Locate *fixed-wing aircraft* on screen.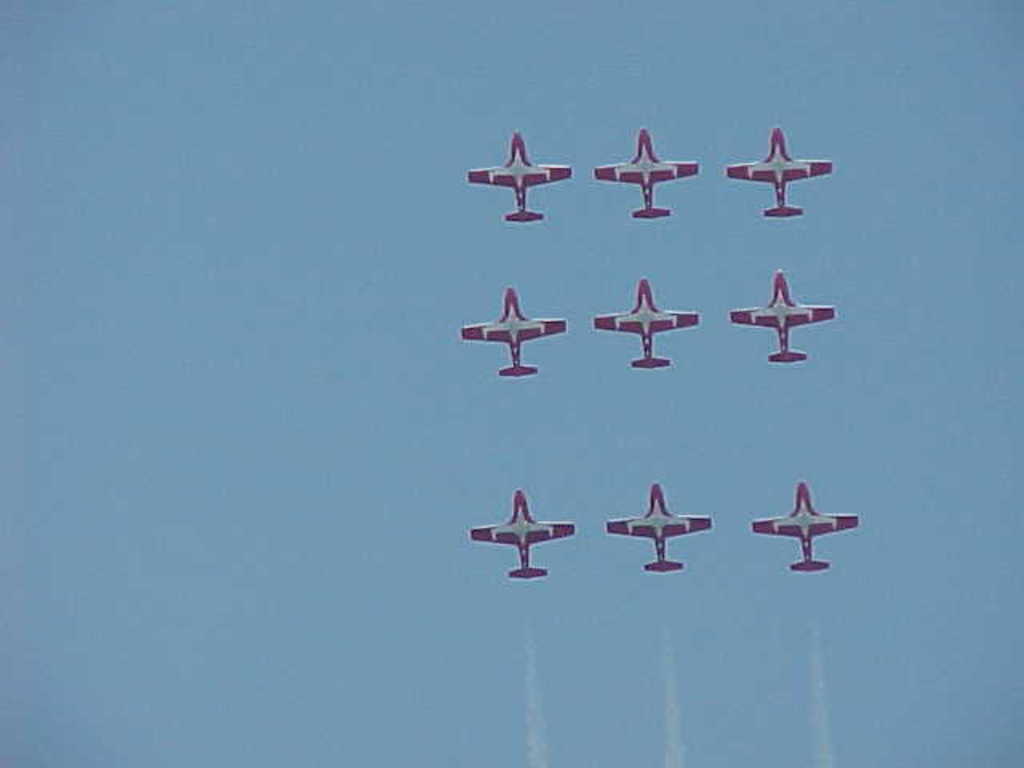
On screen at region(726, 123, 830, 214).
